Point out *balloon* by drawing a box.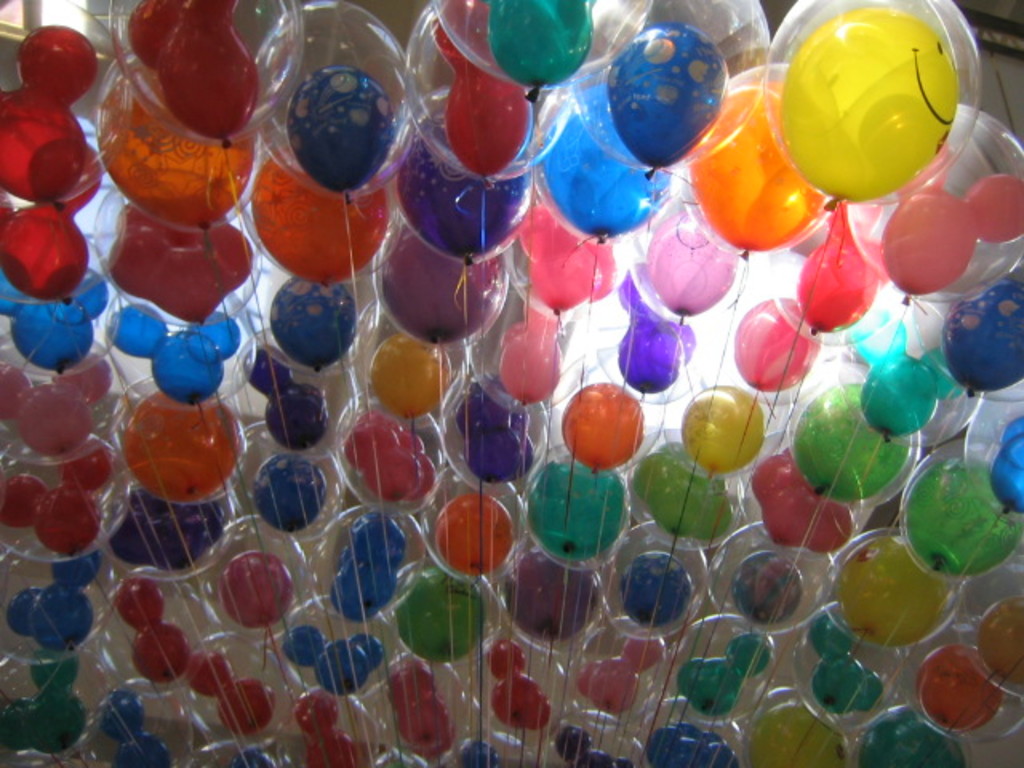
[733, 426, 866, 558].
